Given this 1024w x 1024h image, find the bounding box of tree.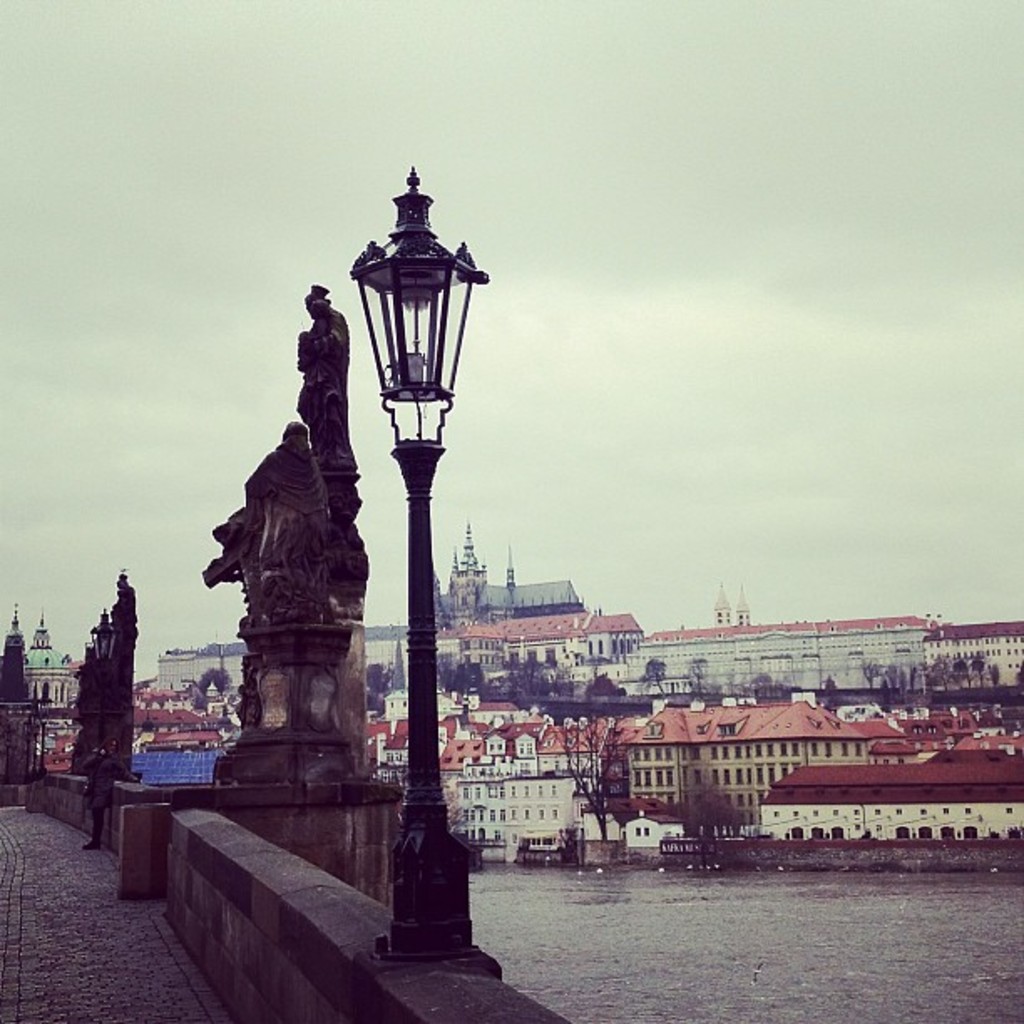
(504, 648, 624, 703).
